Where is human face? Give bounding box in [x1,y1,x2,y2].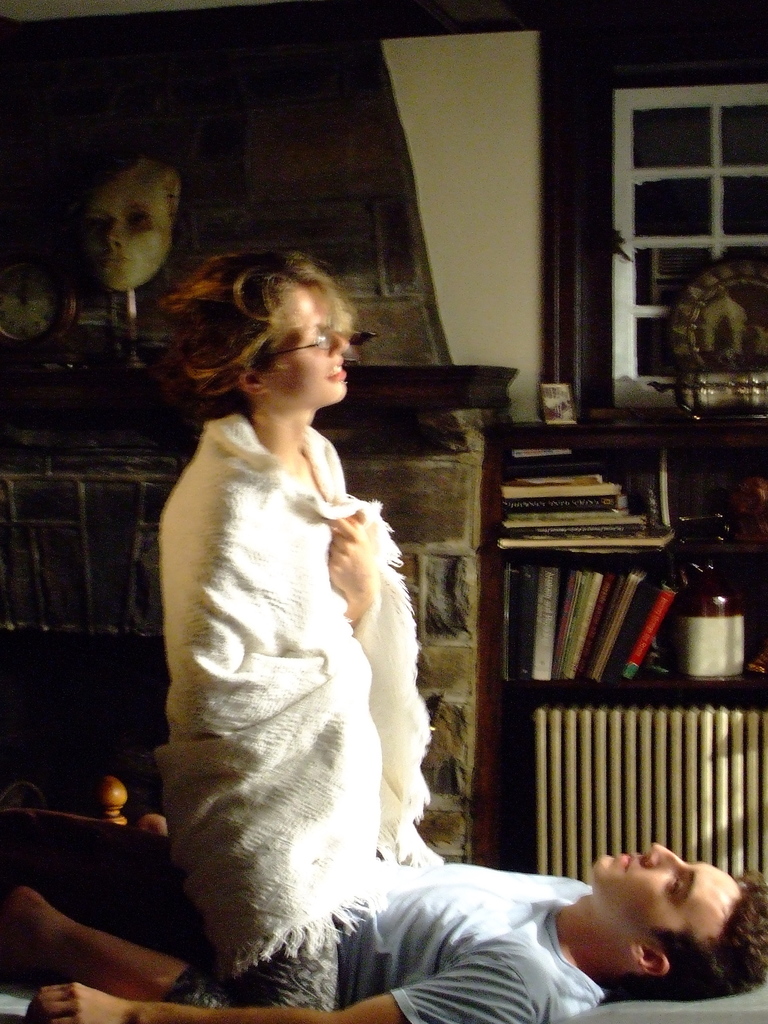
[599,834,741,932].
